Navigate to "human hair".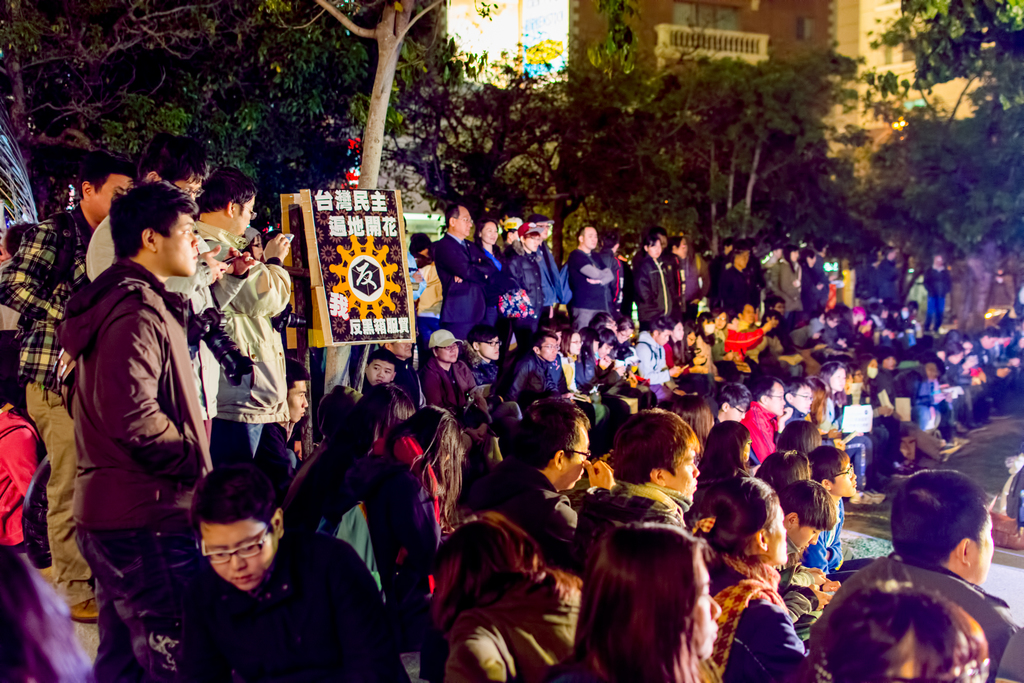
Navigation target: 712,308,724,333.
